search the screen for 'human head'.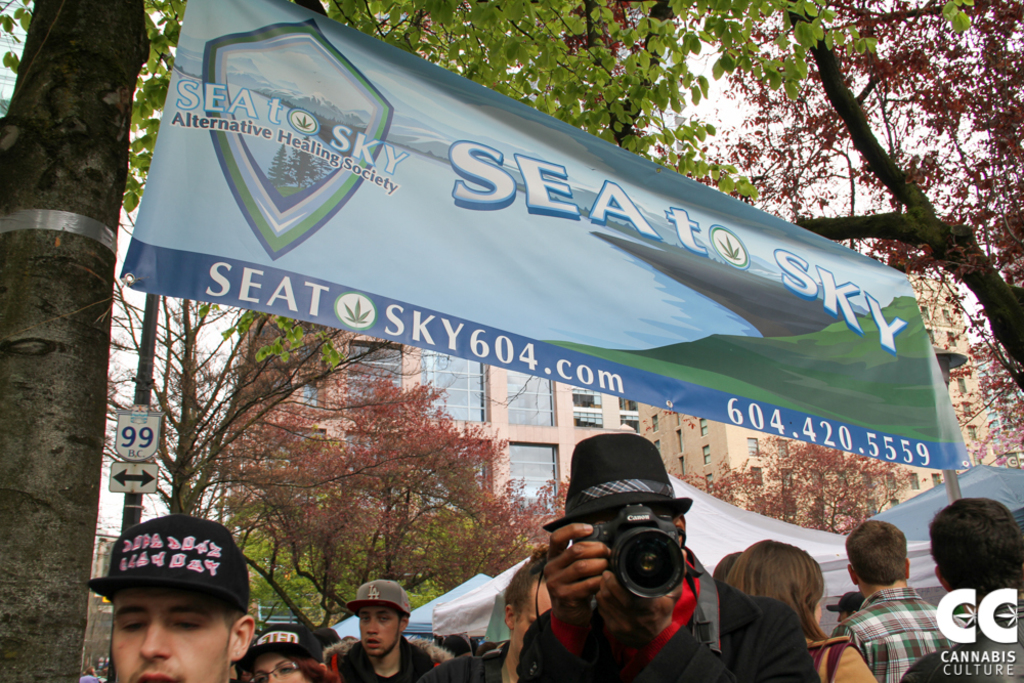
Found at rect(246, 633, 326, 682).
